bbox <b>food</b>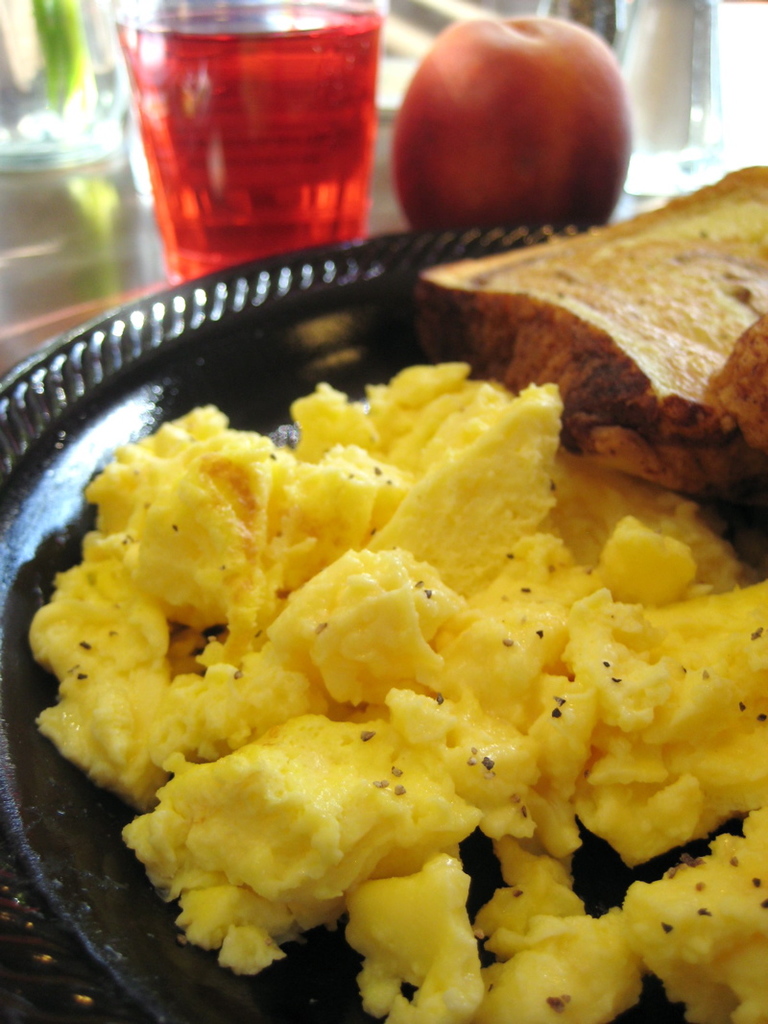
x1=409 y1=163 x2=767 y2=501
